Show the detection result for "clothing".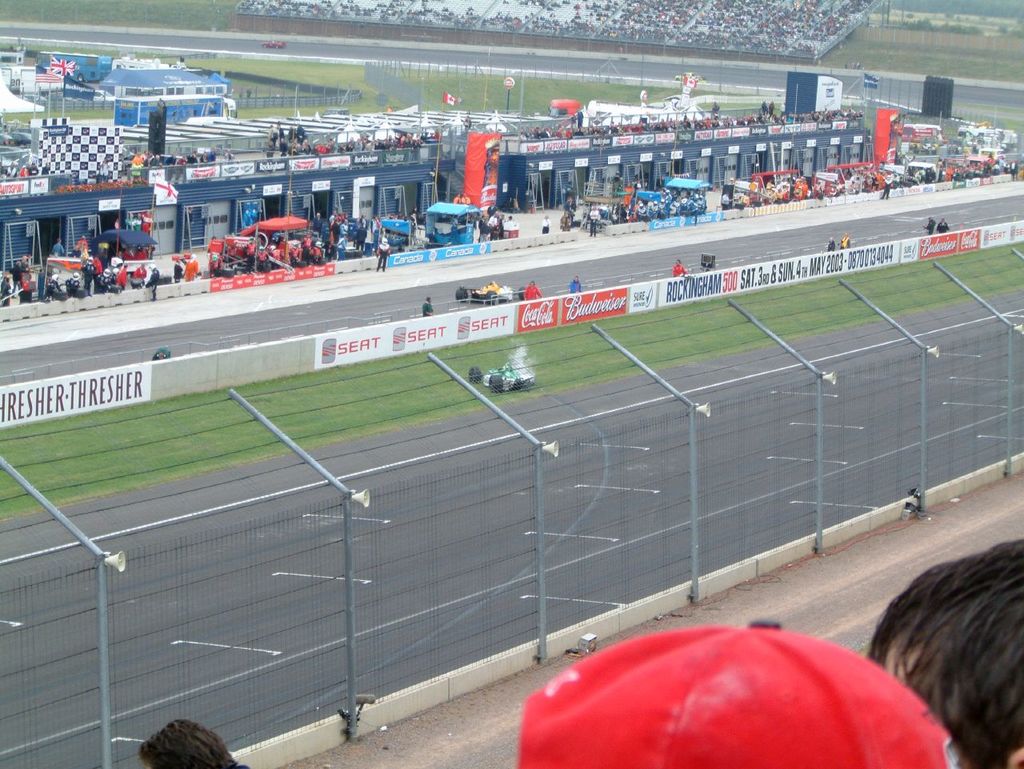
(left=937, top=221, right=949, bottom=230).
